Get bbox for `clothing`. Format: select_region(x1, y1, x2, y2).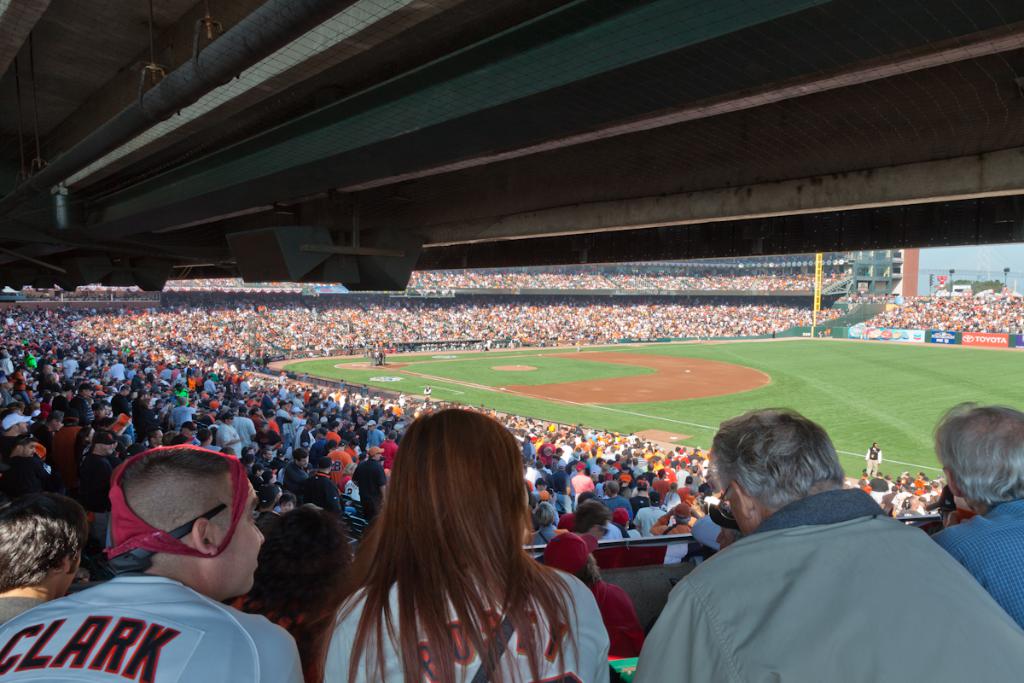
select_region(644, 476, 982, 682).
